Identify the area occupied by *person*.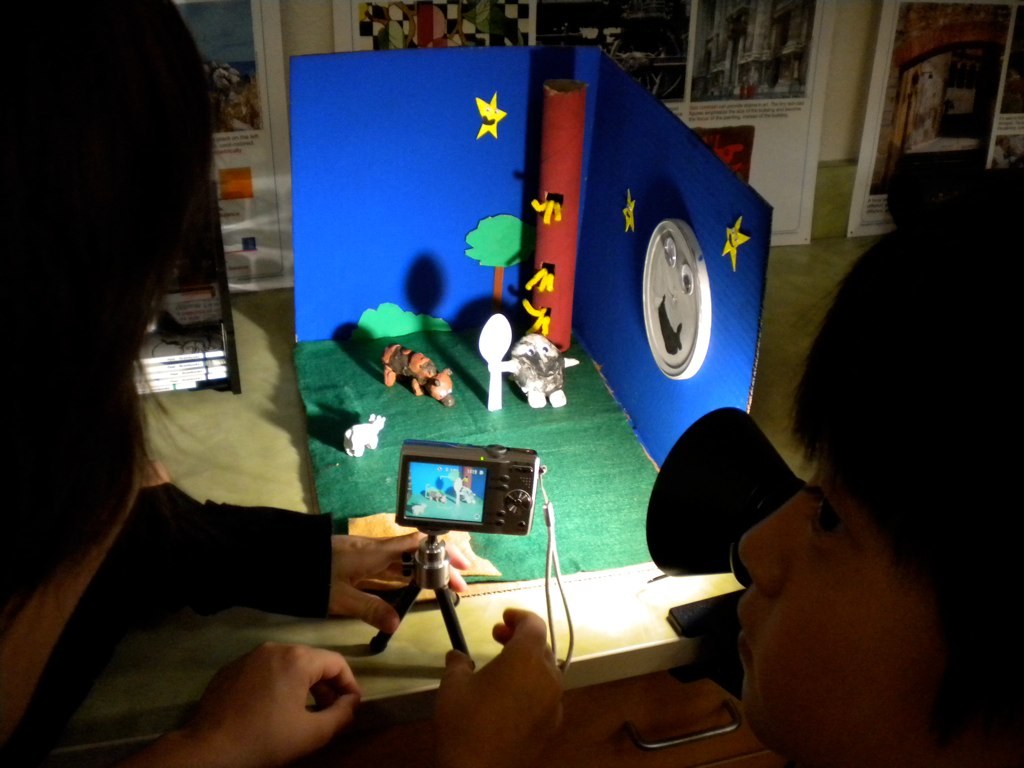
Area: [left=136, top=647, right=583, bottom=767].
